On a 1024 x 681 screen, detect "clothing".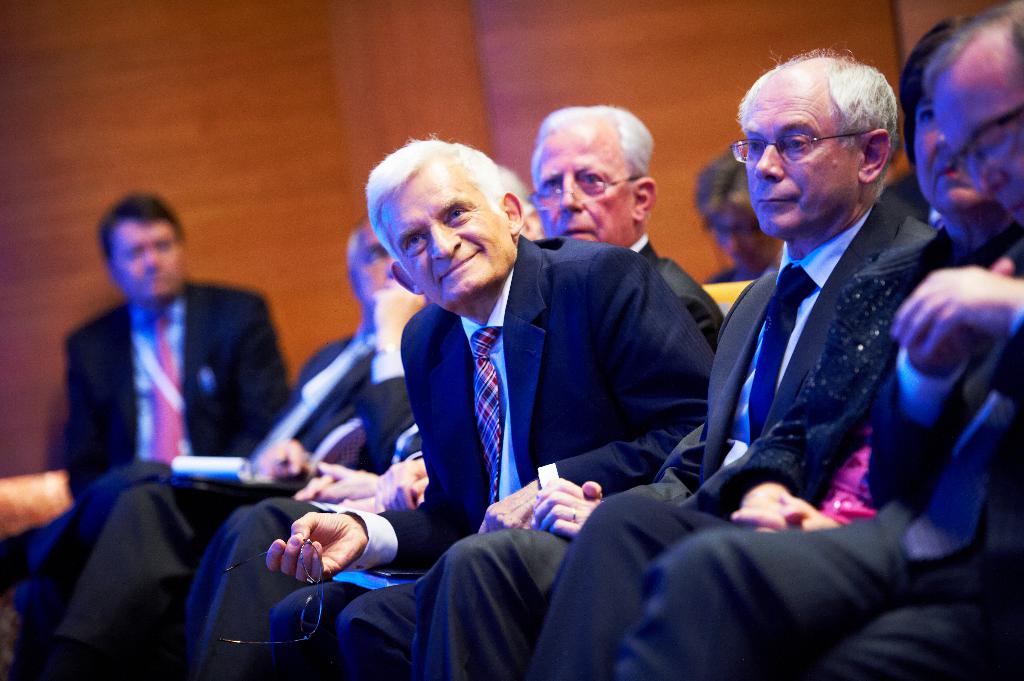
Rect(13, 283, 282, 569).
